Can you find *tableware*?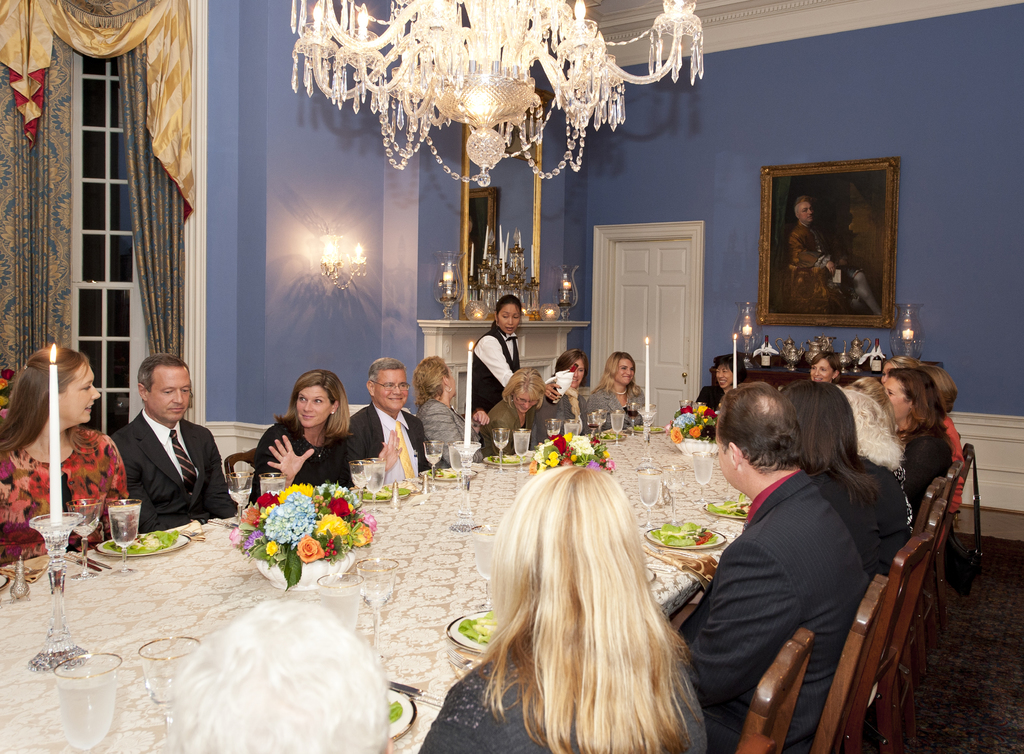
Yes, bounding box: select_region(472, 525, 504, 581).
